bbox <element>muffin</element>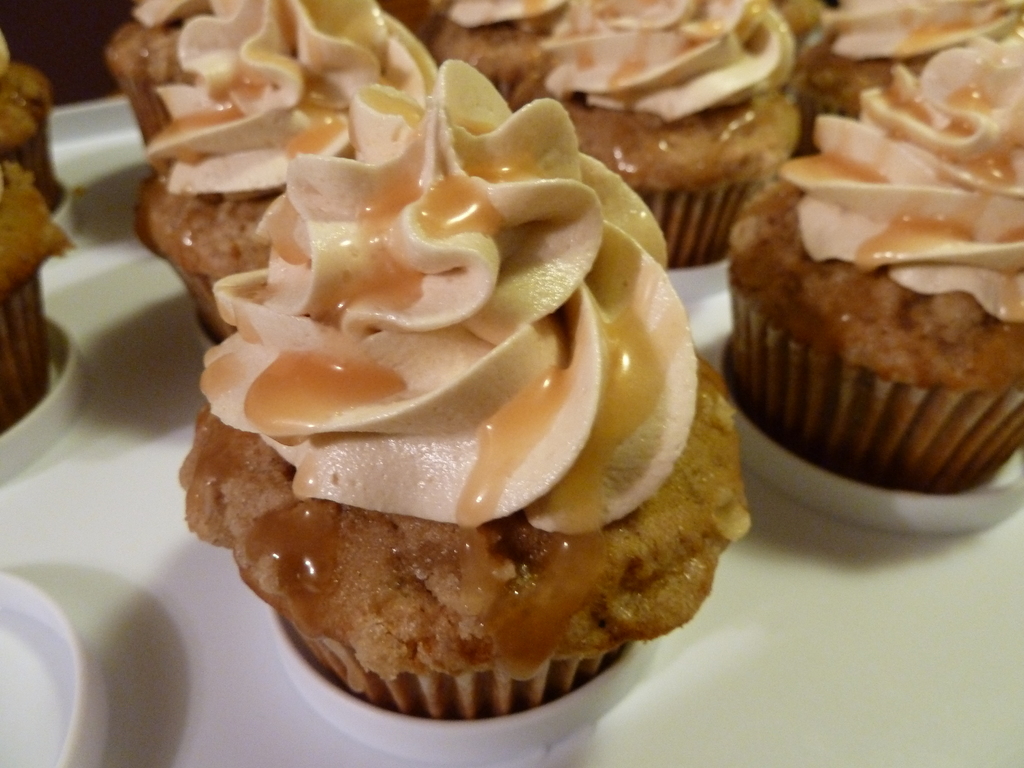
box(417, 0, 573, 106)
